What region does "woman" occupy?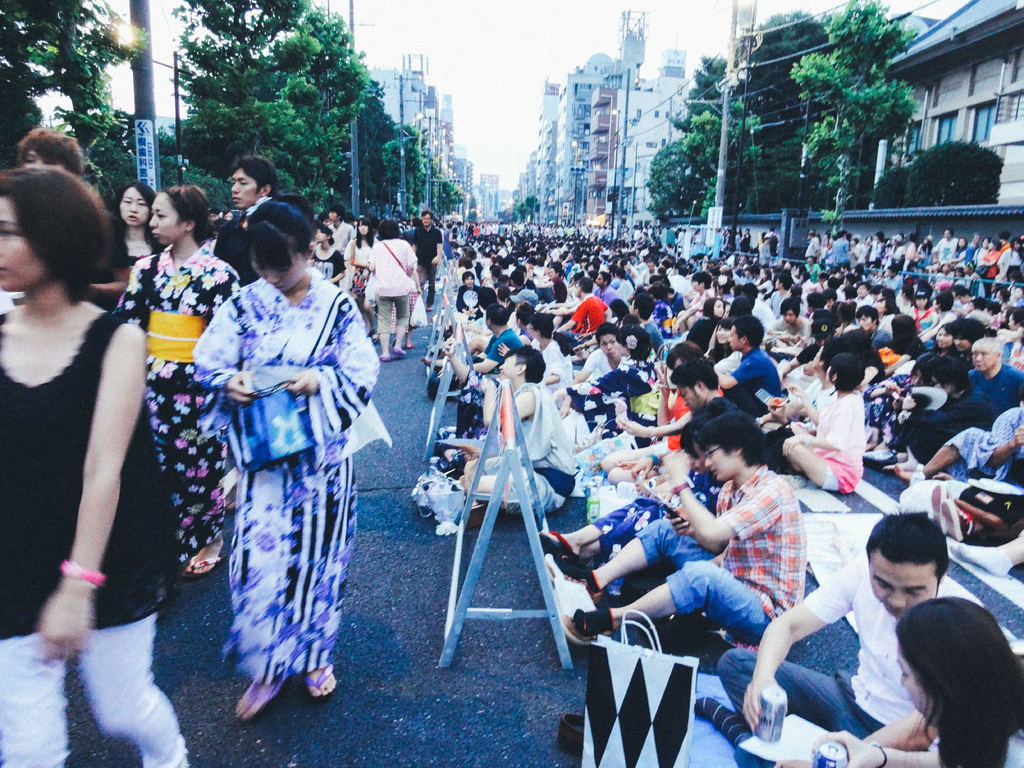
(left=0, top=162, right=194, bottom=767).
